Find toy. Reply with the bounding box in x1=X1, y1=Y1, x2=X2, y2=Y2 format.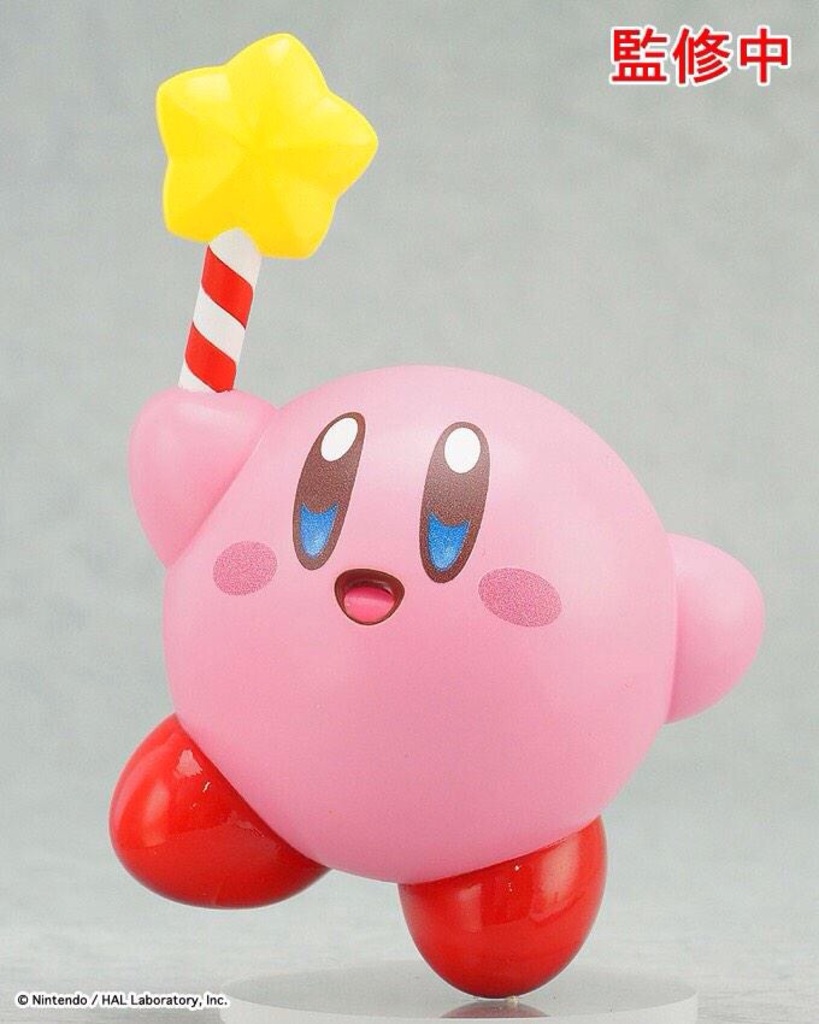
x1=102, y1=24, x2=765, y2=995.
